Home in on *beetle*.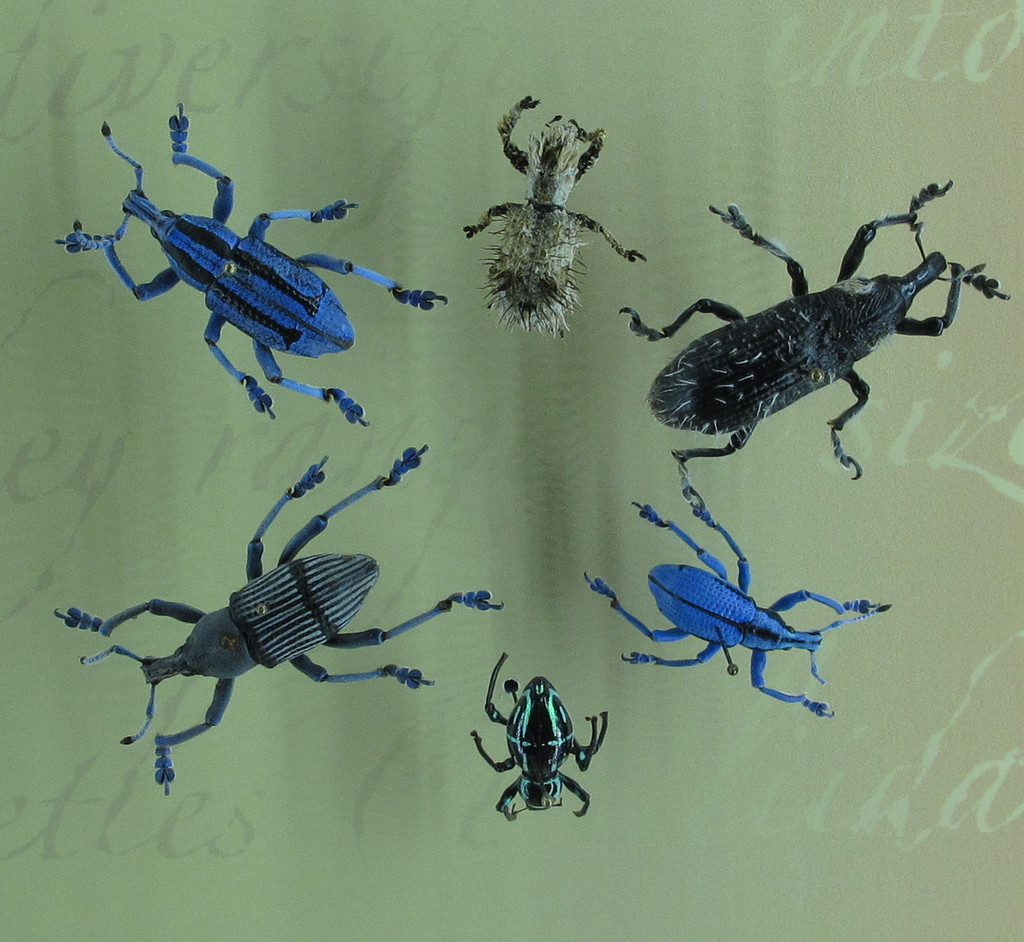
Homed in at (590,484,887,721).
